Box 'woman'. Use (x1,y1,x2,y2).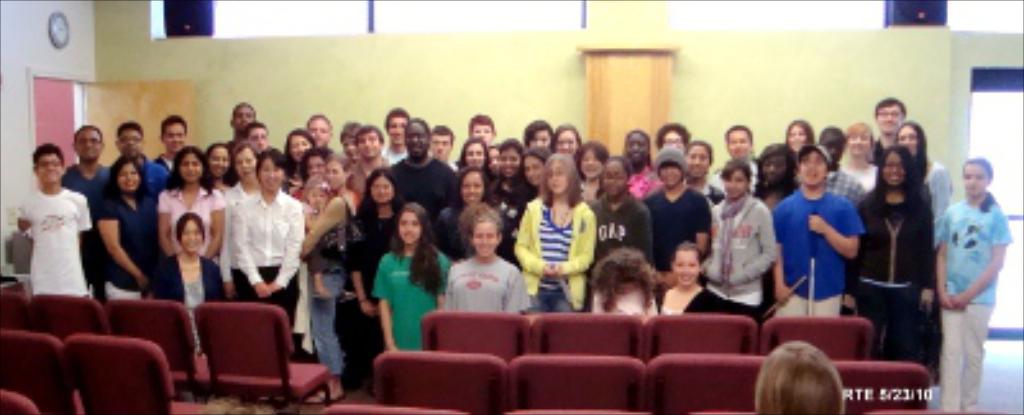
(366,200,443,359).
